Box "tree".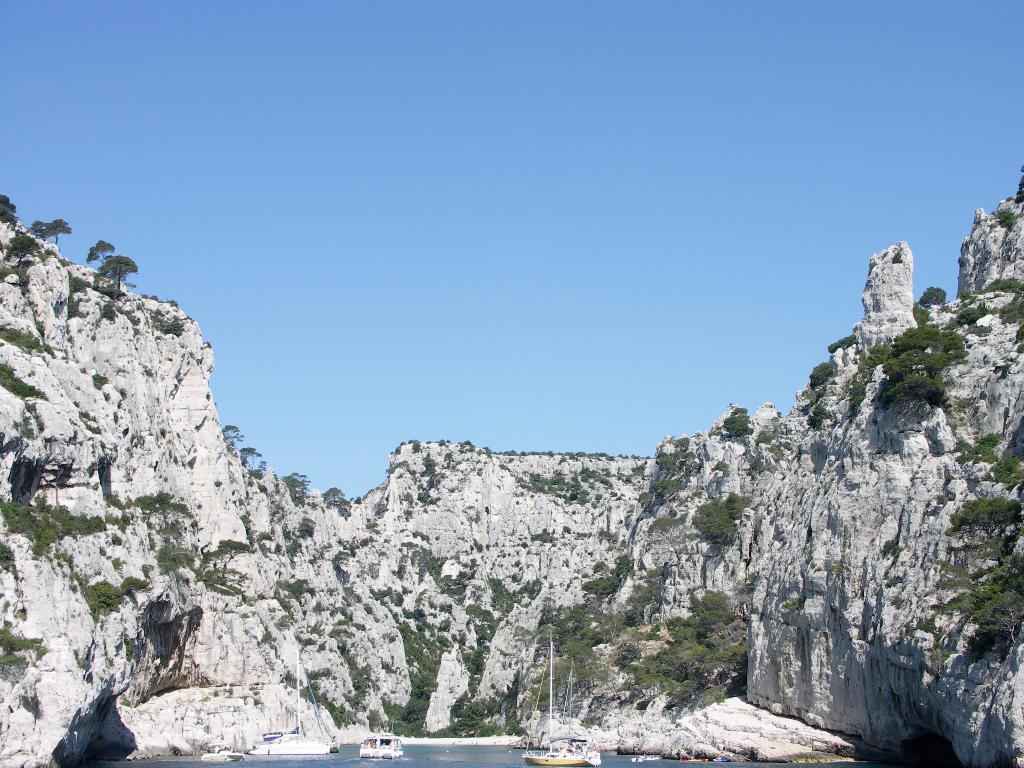
(left=955, top=452, right=1023, bottom=634).
